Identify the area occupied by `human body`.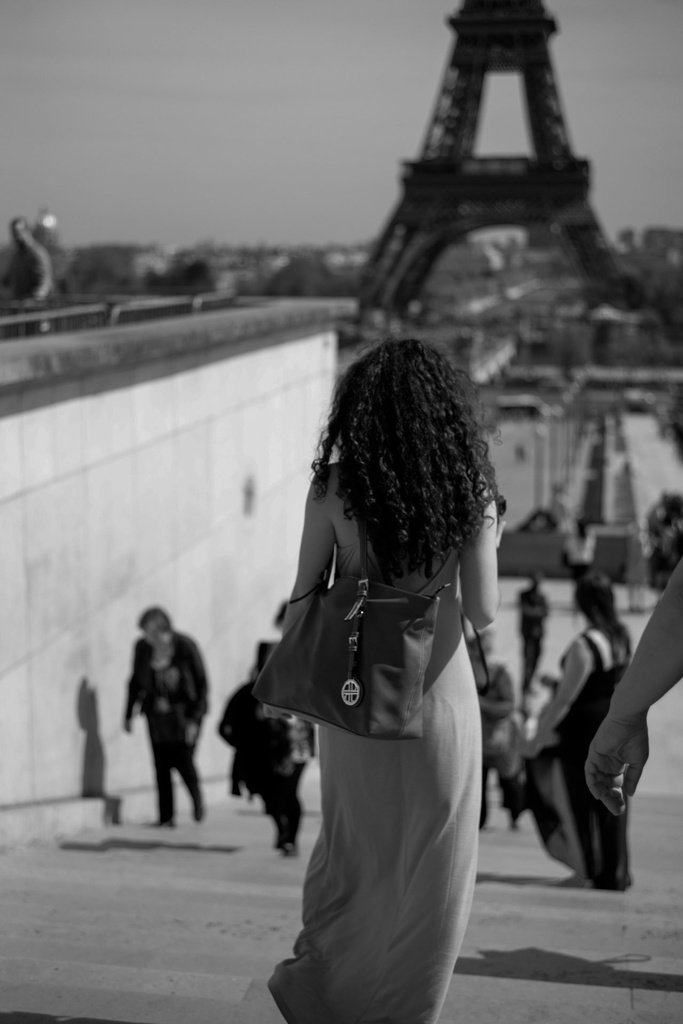
Area: {"left": 0, "top": 243, "right": 55, "bottom": 340}.
